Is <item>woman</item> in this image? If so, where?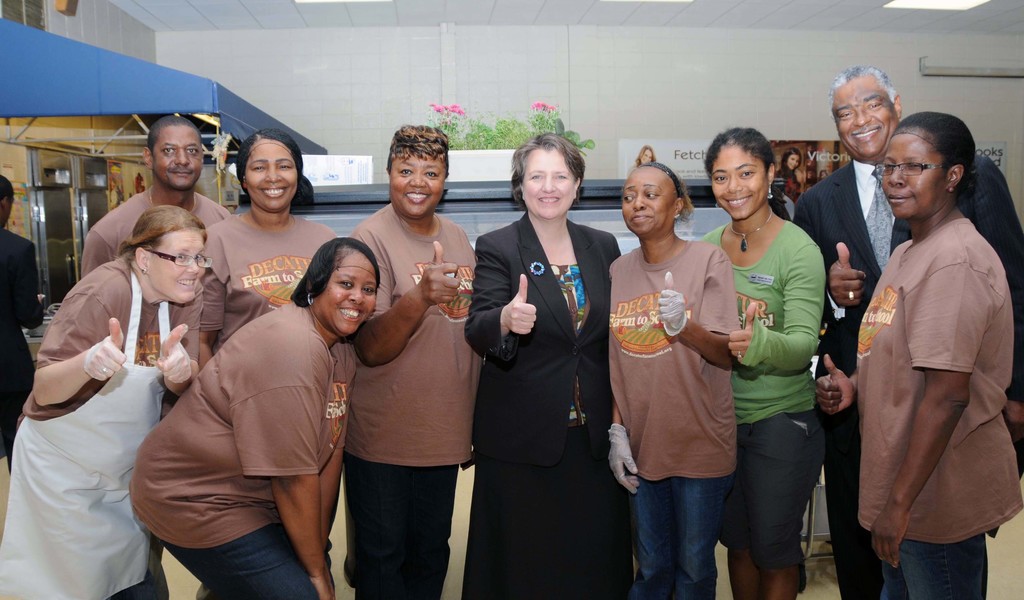
Yes, at (698,123,824,599).
